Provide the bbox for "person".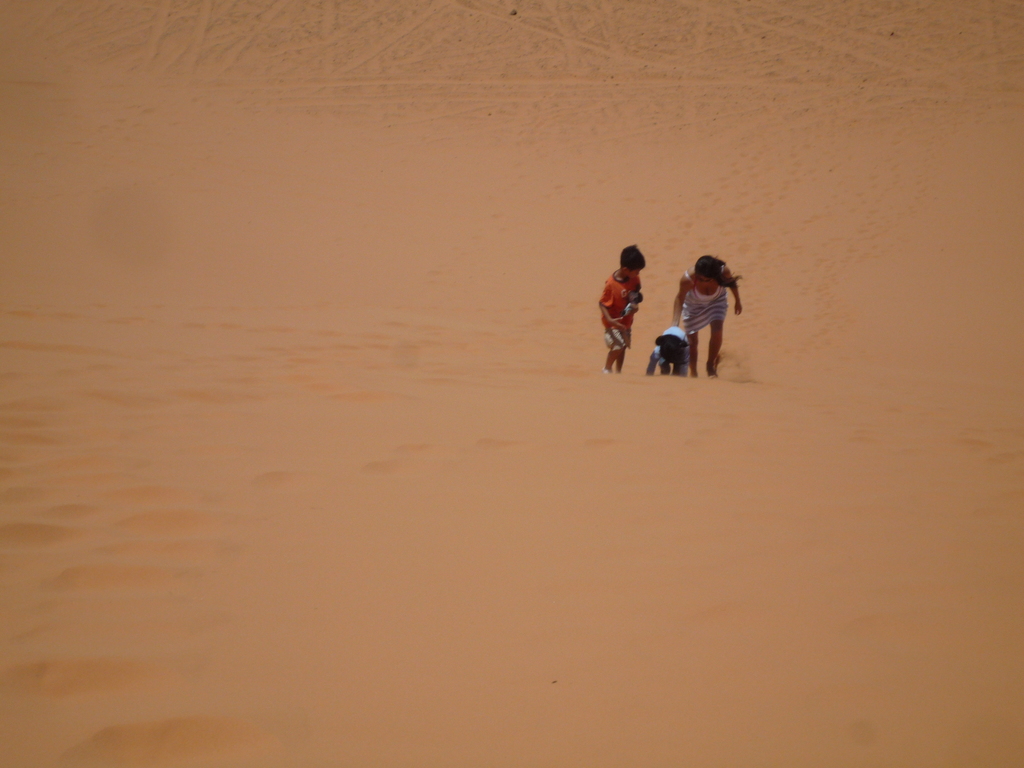
(593,240,642,375).
